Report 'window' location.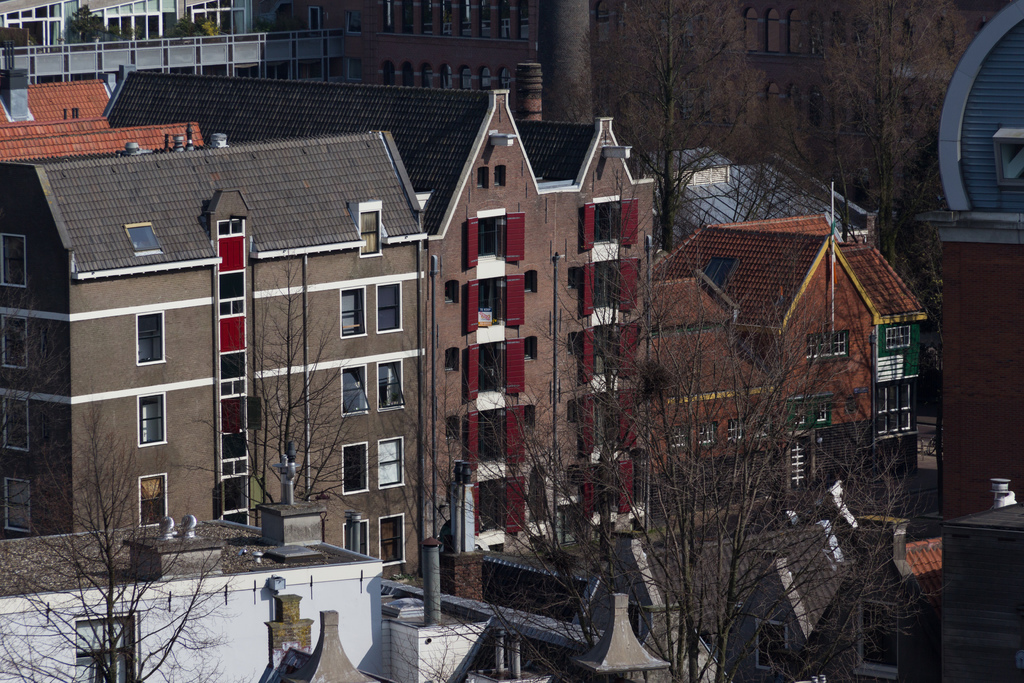
Report: {"left": 802, "top": 336, "right": 849, "bottom": 359}.
